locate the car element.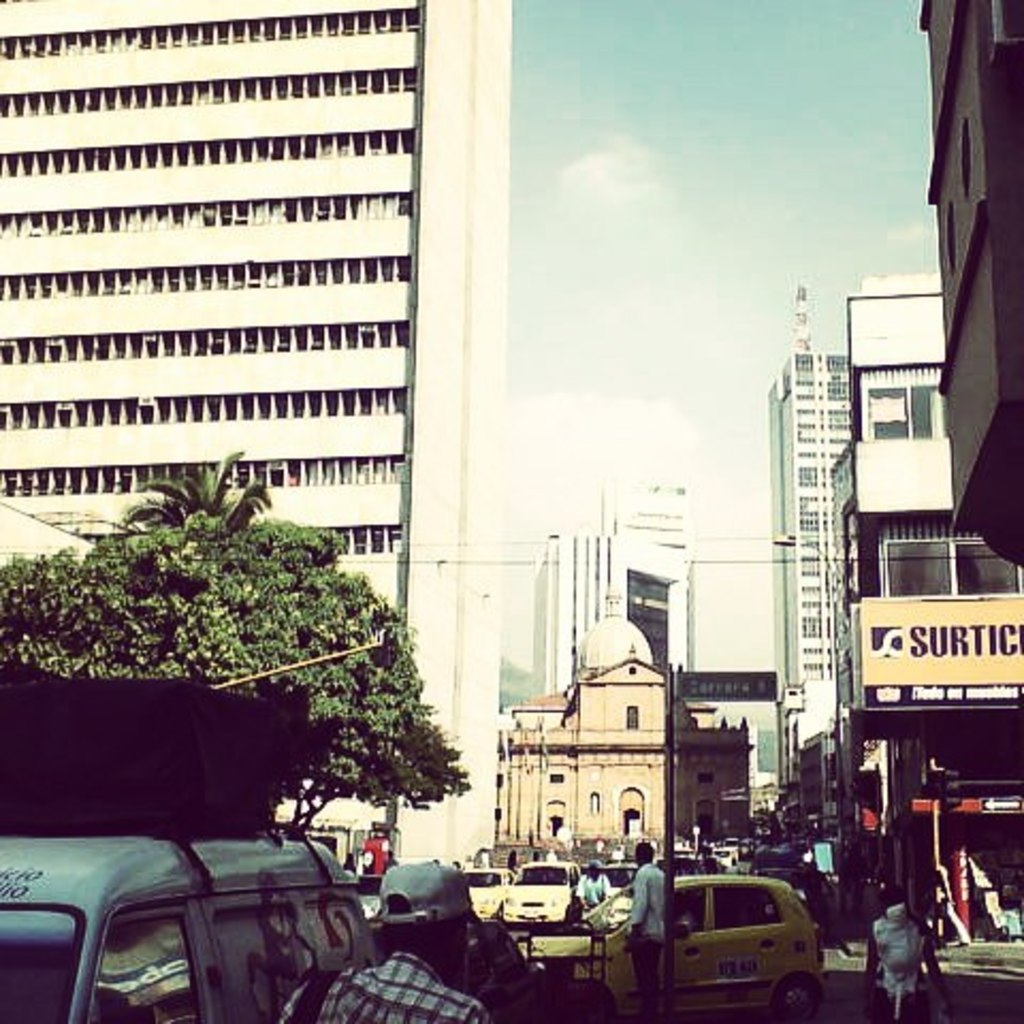
Element bbox: bbox(523, 875, 832, 1015).
